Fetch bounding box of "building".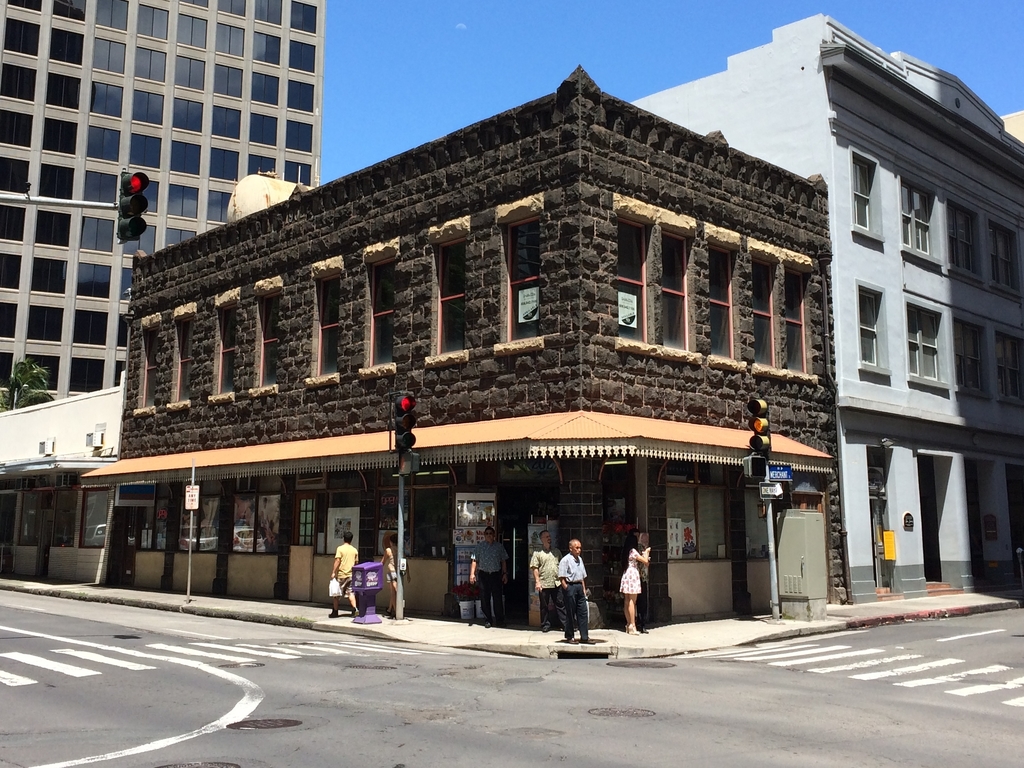
Bbox: 628, 12, 1023, 603.
